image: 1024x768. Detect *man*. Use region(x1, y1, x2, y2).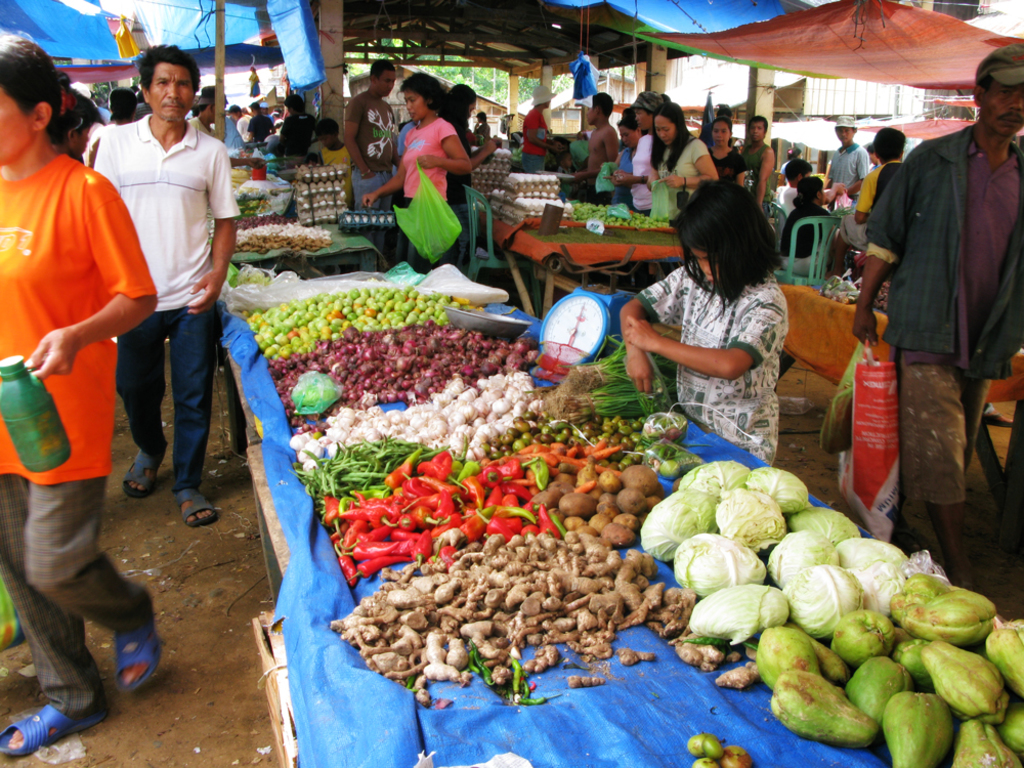
region(828, 115, 872, 187).
